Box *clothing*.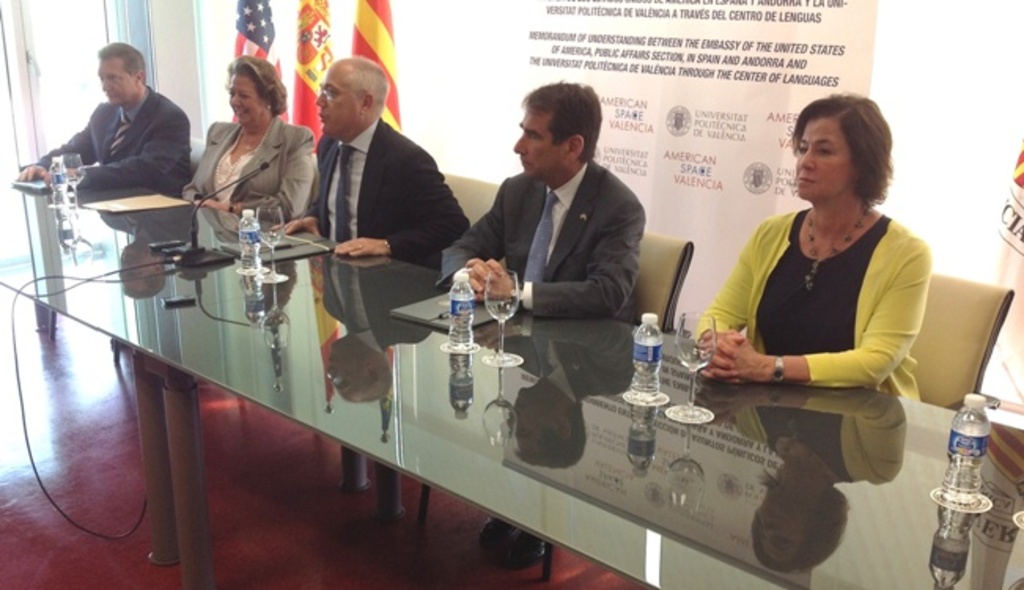
bbox=(436, 153, 650, 321).
